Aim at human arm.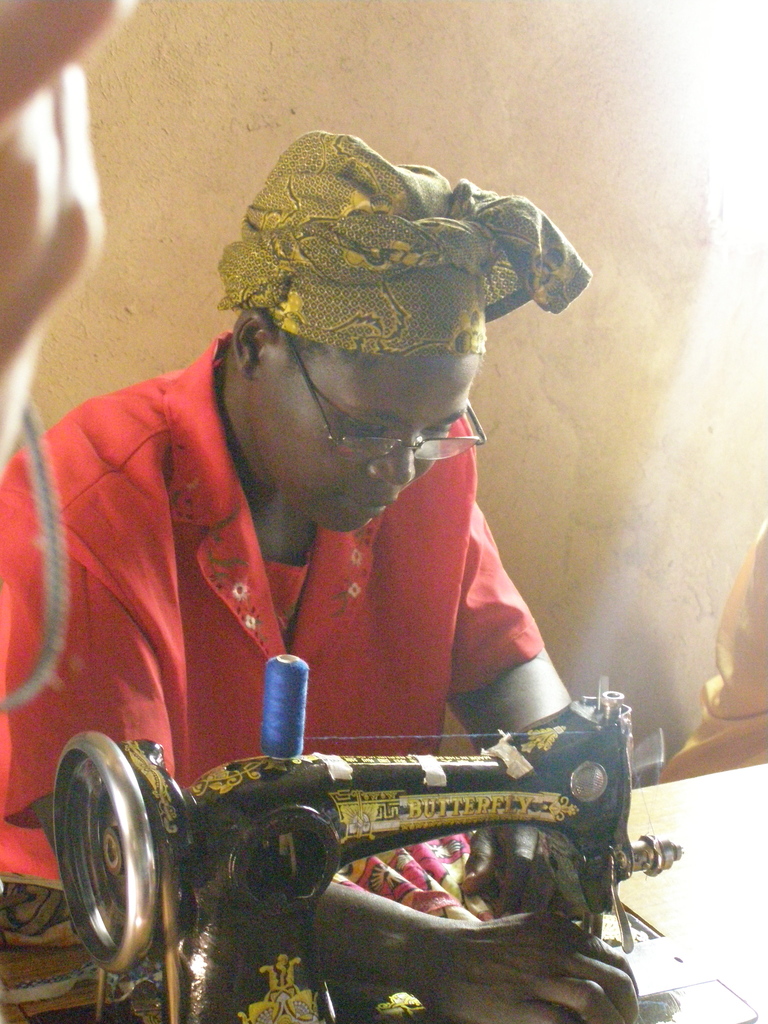
Aimed at {"left": 0, "top": 510, "right": 642, "bottom": 1023}.
